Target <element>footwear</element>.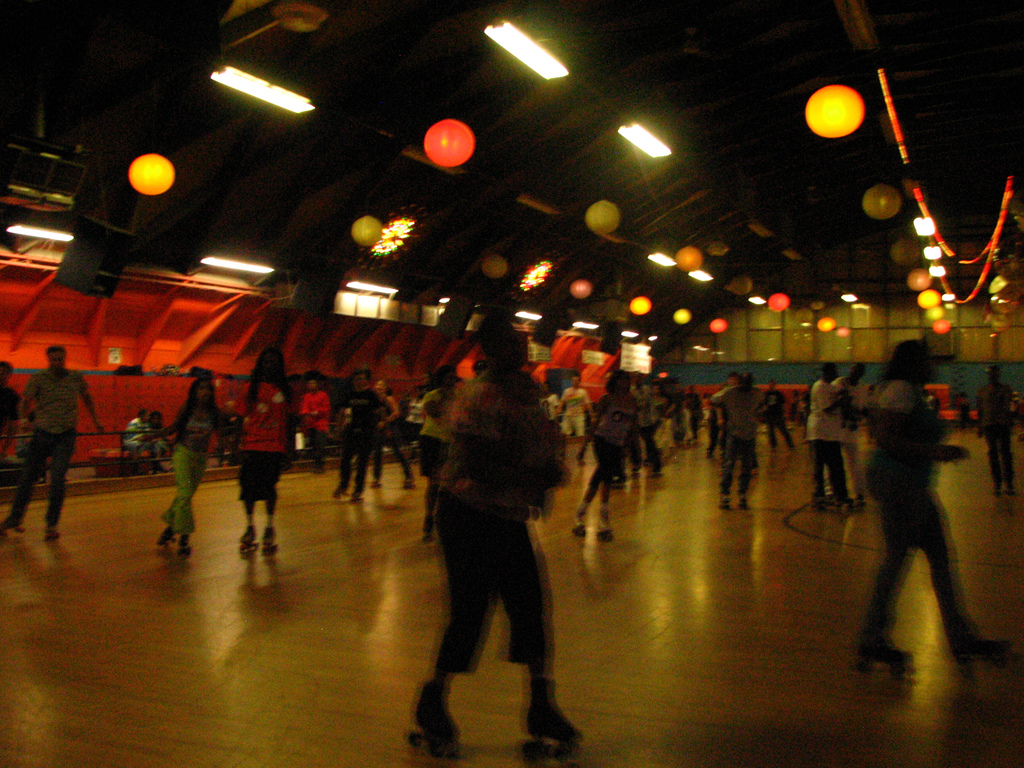
Target region: select_region(413, 678, 457, 744).
